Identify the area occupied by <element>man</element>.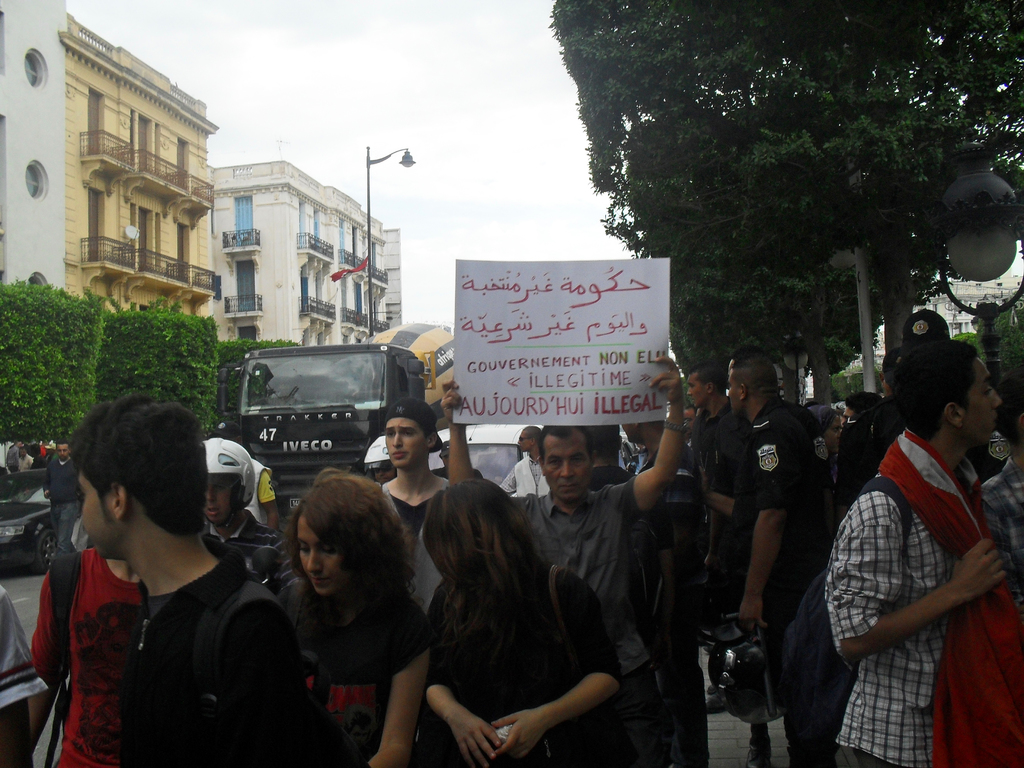
Area: 878,346,899,399.
